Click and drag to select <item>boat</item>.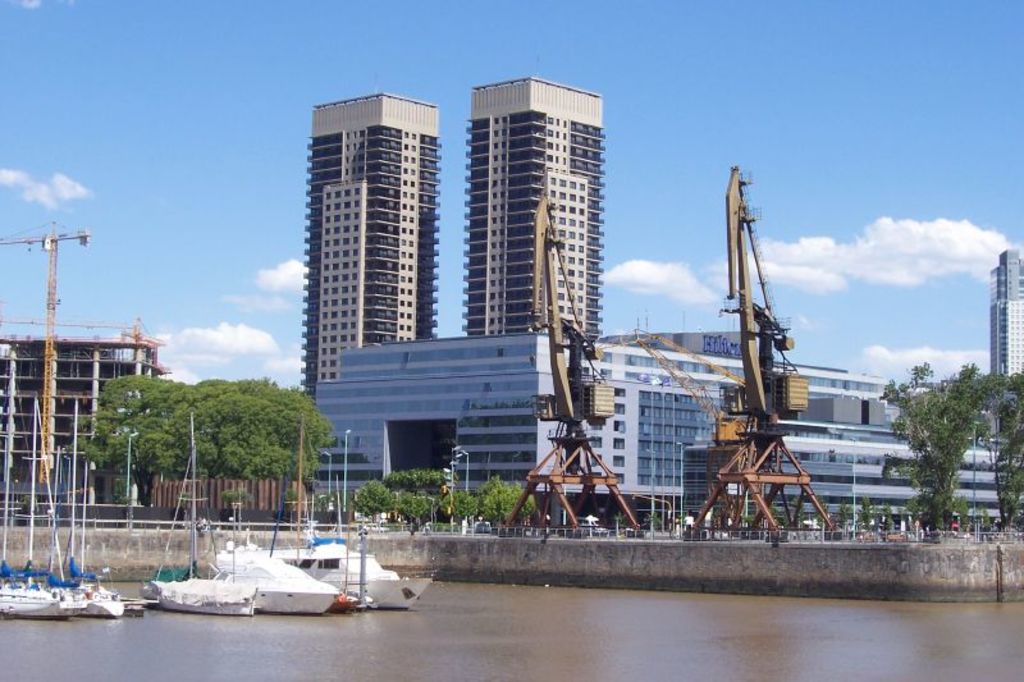
Selection: (x1=280, y1=531, x2=438, y2=612).
